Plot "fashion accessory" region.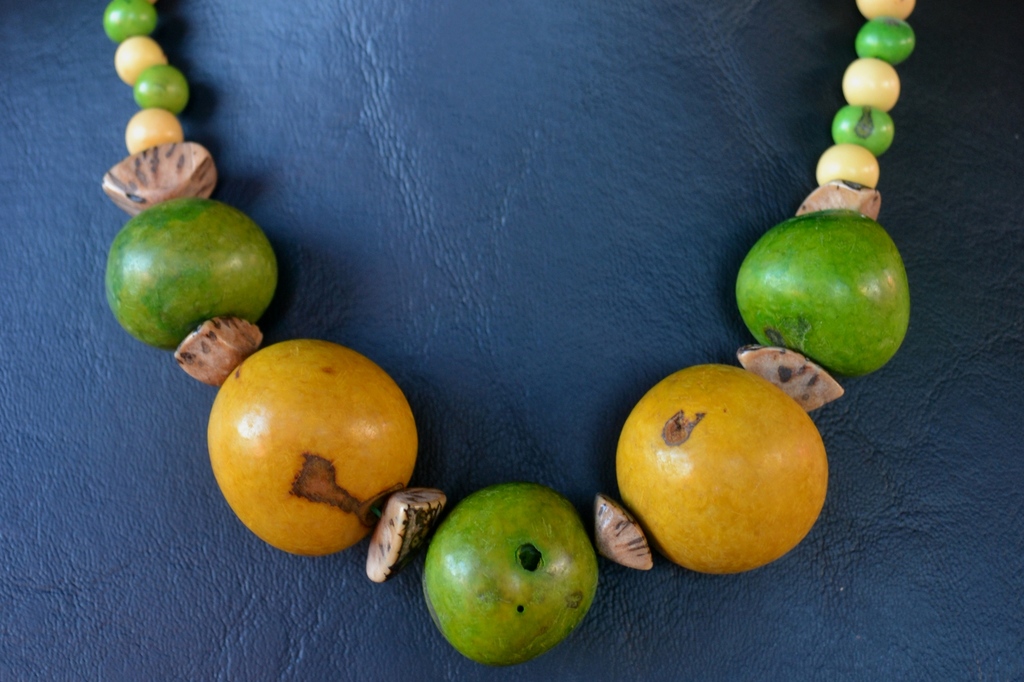
Plotted at left=106, top=0, right=916, bottom=670.
